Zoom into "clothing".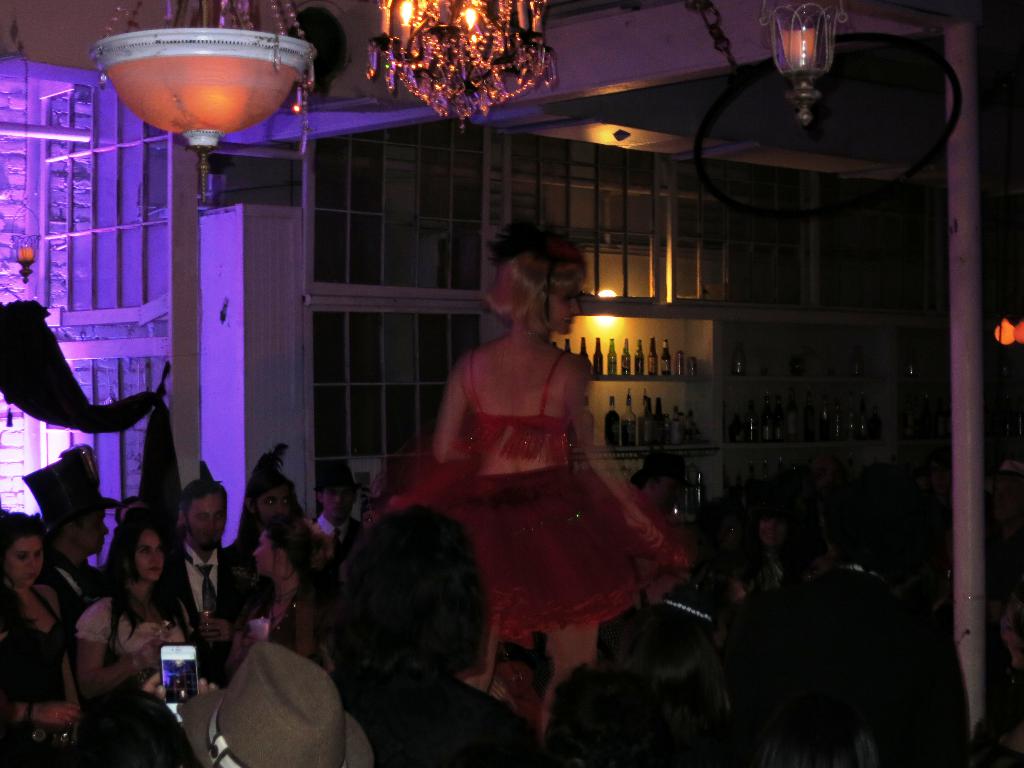
Zoom target: region(392, 296, 654, 633).
